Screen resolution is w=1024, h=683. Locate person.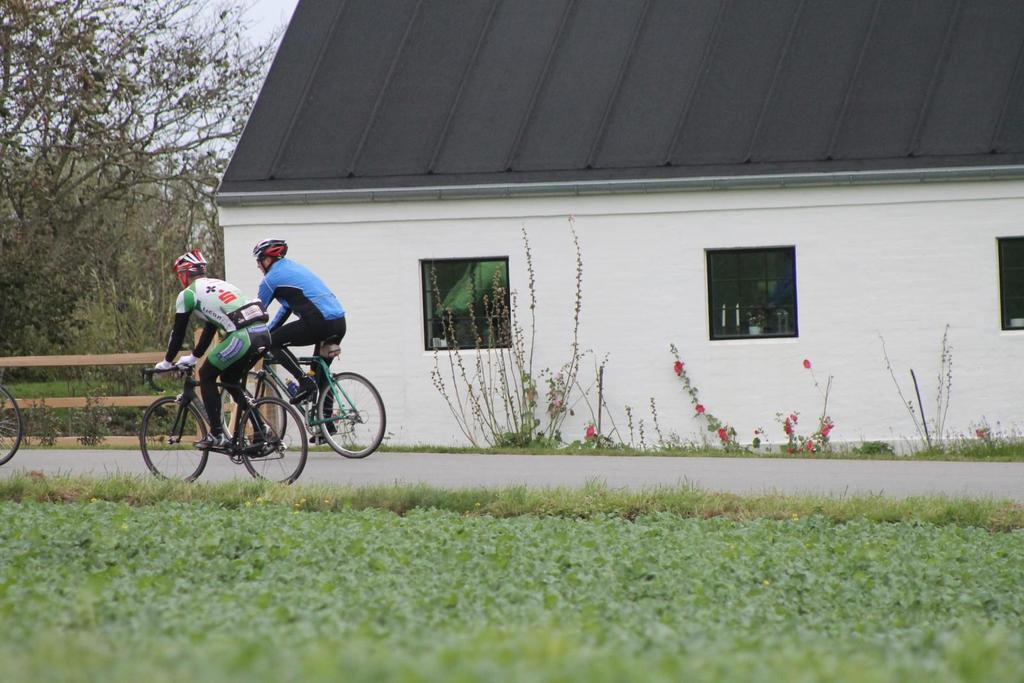
detection(249, 237, 349, 445).
